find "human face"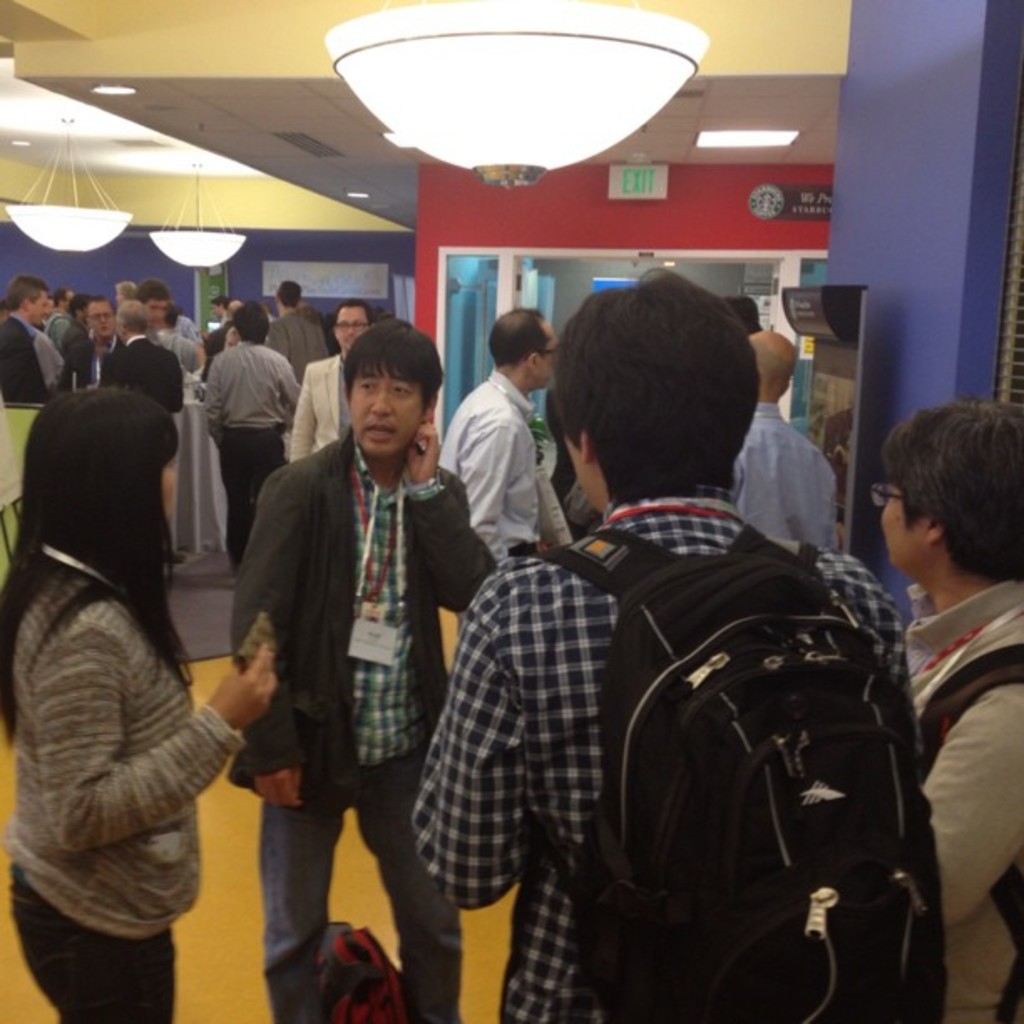
select_region(35, 289, 44, 320)
